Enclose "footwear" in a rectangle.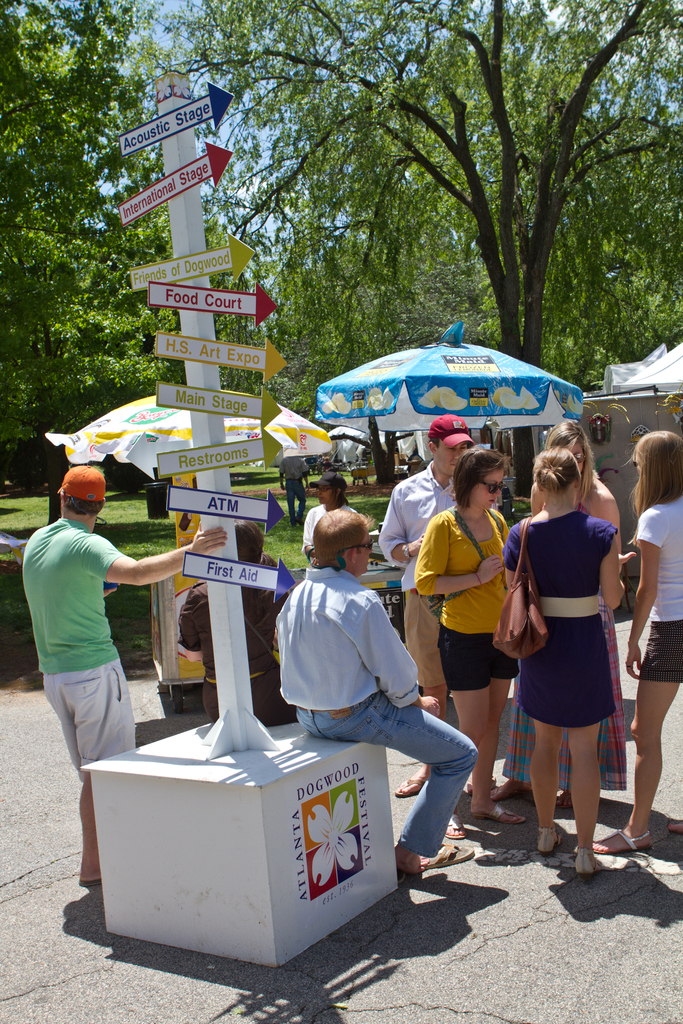
{"left": 570, "top": 847, "right": 605, "bottom": 877}.
